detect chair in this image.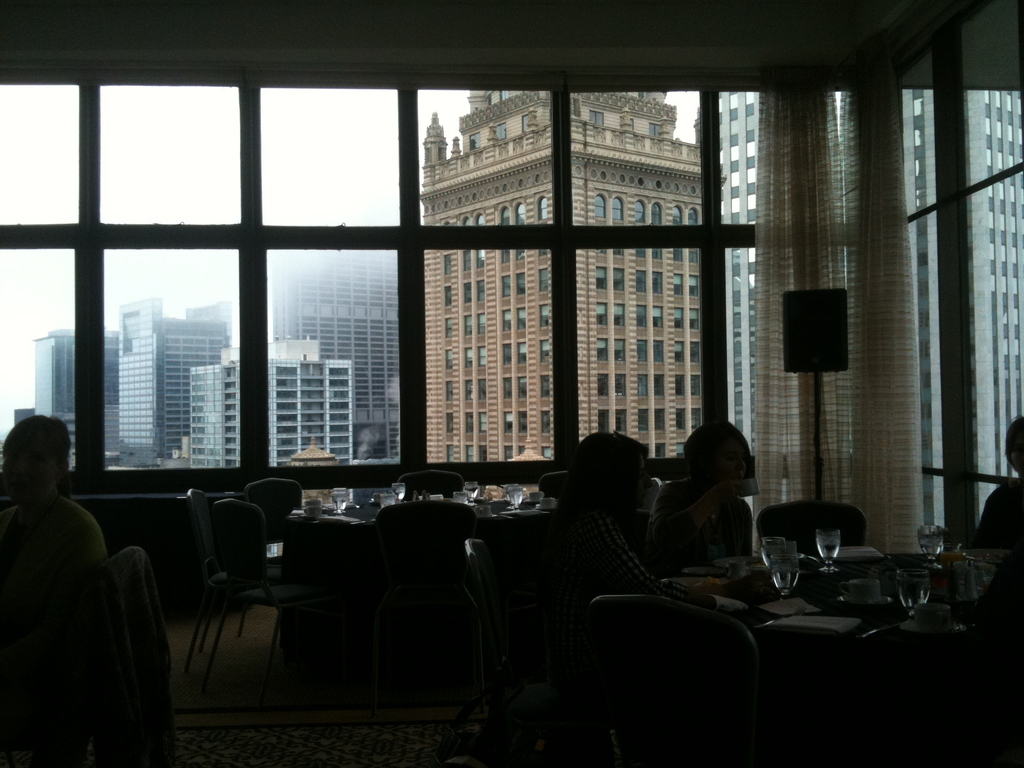
Detection: bbox(538, 461, 576, 511).
